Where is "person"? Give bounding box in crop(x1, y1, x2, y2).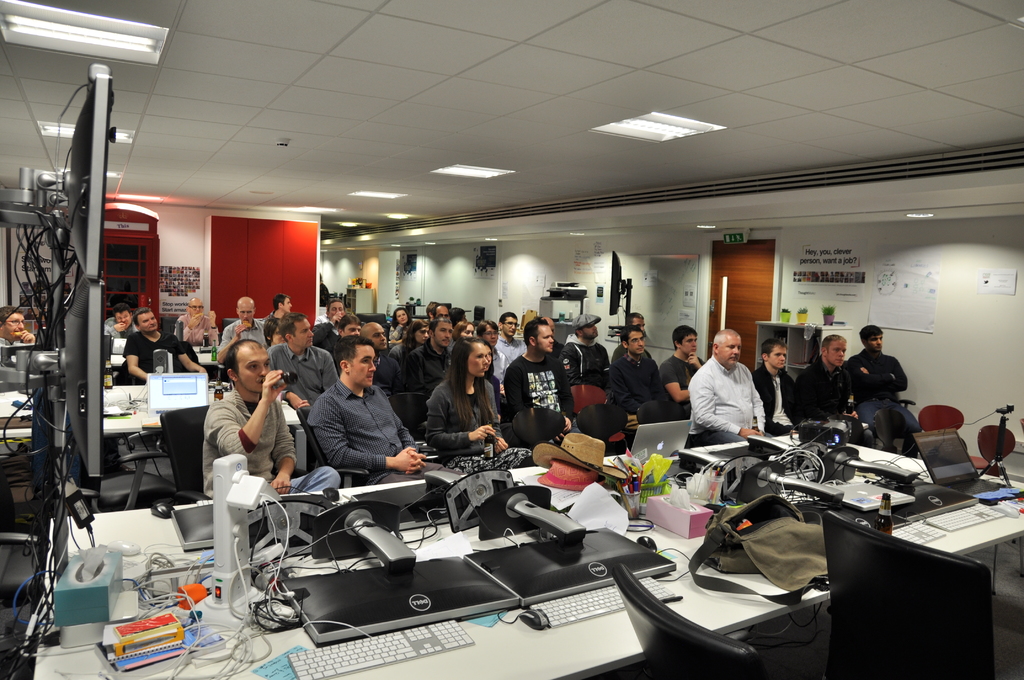
crop(263, 314, 332, 411).
